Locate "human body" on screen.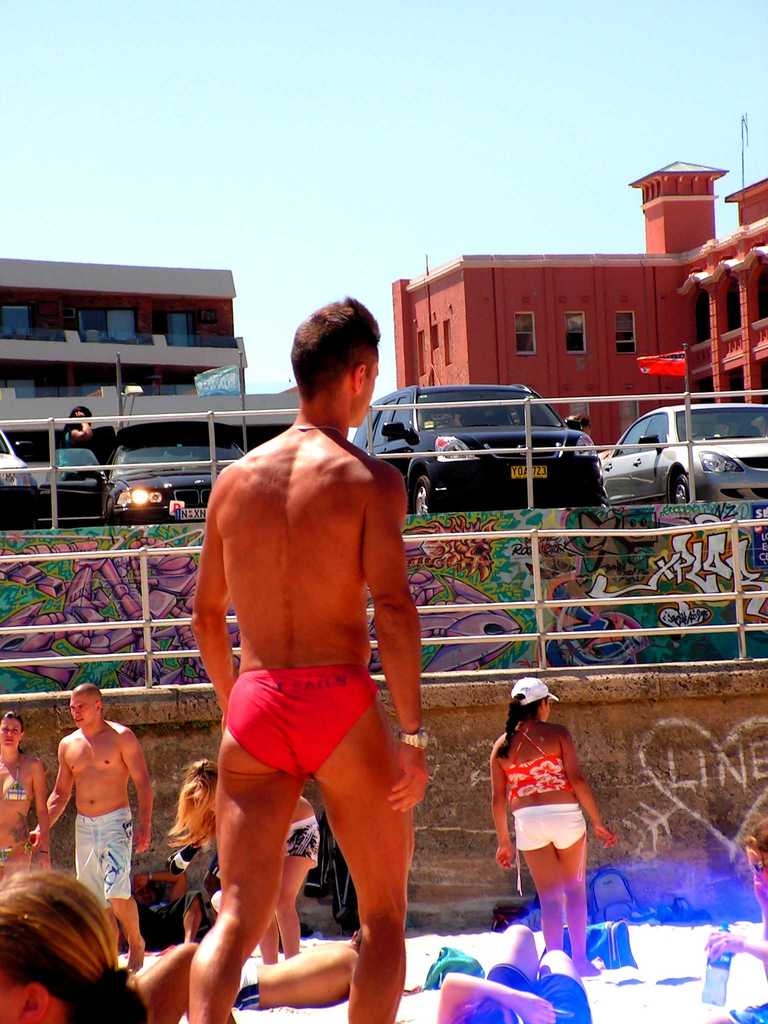
On screen at bbox=(0, 751, 52, 883).
